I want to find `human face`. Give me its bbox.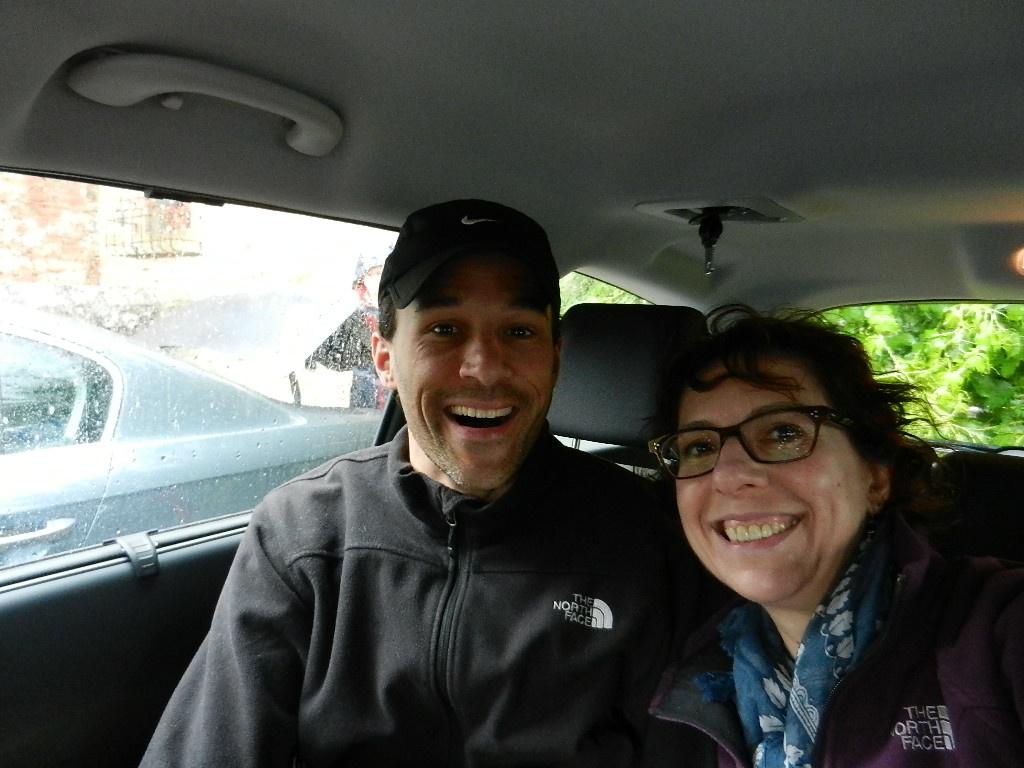
box=[675, 357, 863, 594].
